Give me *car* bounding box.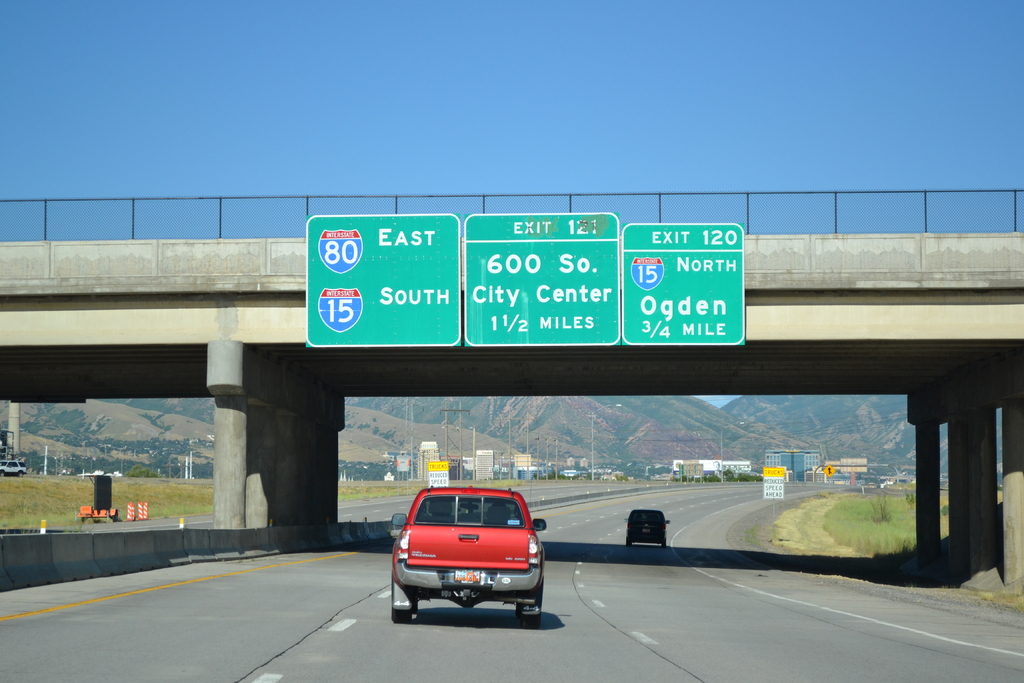
625/509/666/547.
